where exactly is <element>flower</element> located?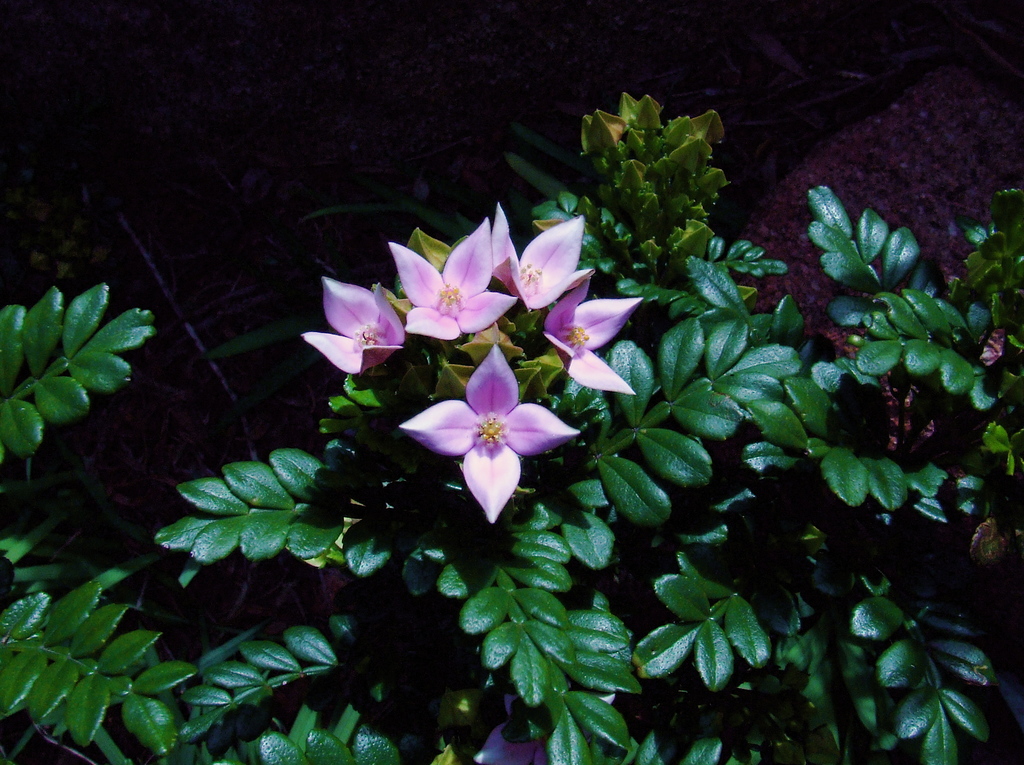
Its bounding box is BBox(390, 218, 522, 334).
